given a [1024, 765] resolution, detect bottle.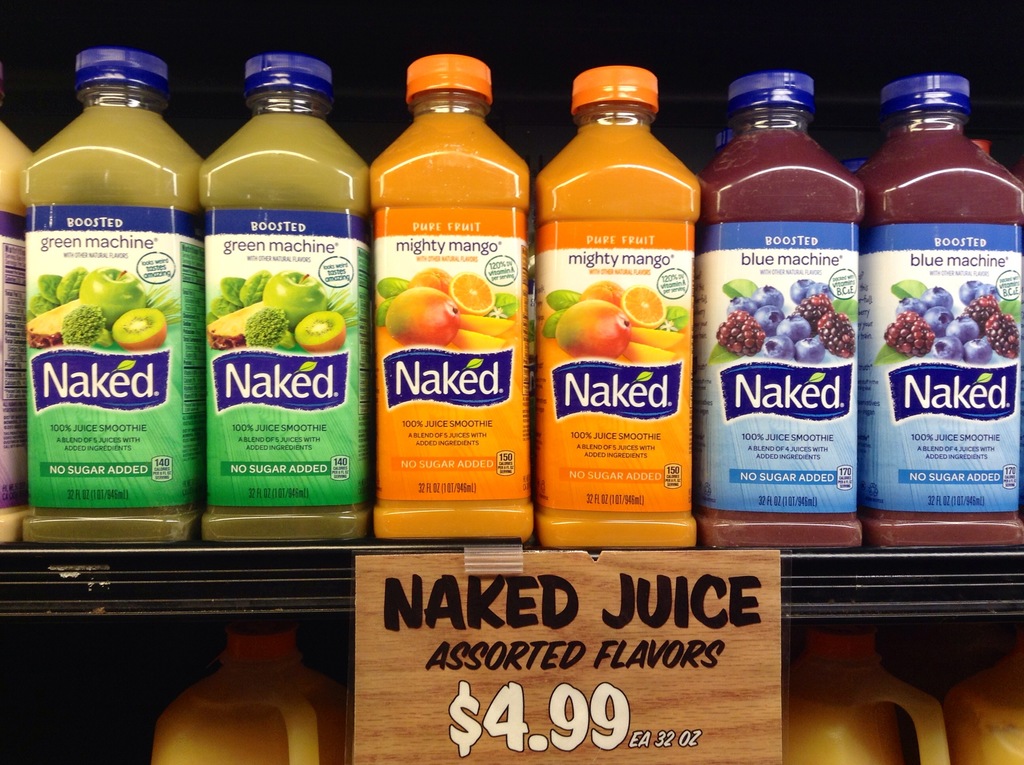
<bbox>853, 74, 1021, 554</bbox>.
